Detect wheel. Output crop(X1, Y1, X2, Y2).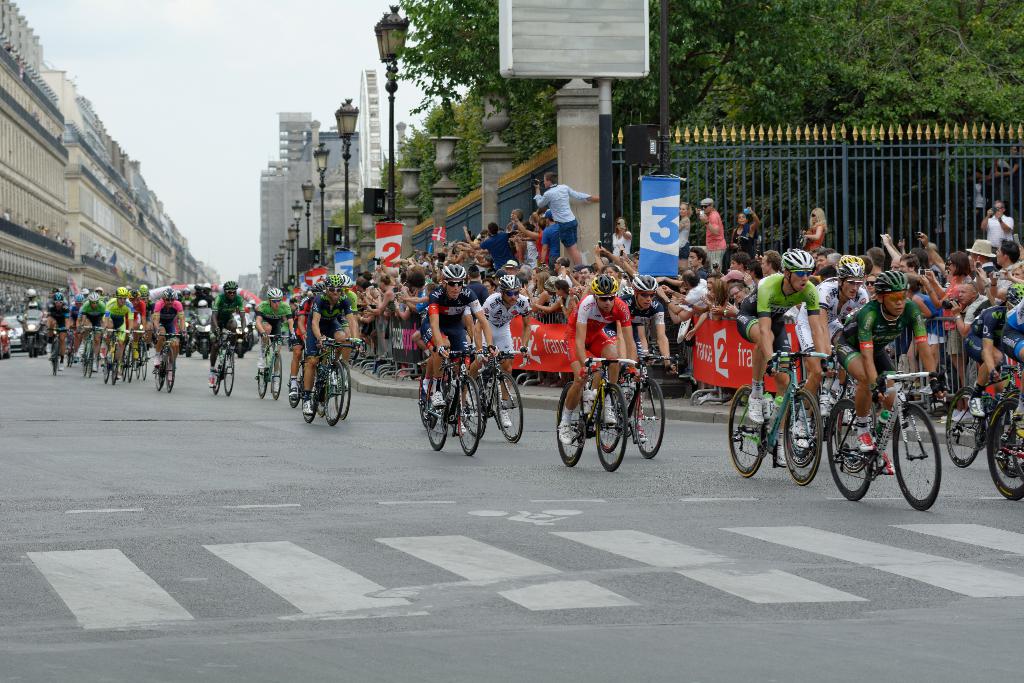
crop(636, 377, 664, 459).
